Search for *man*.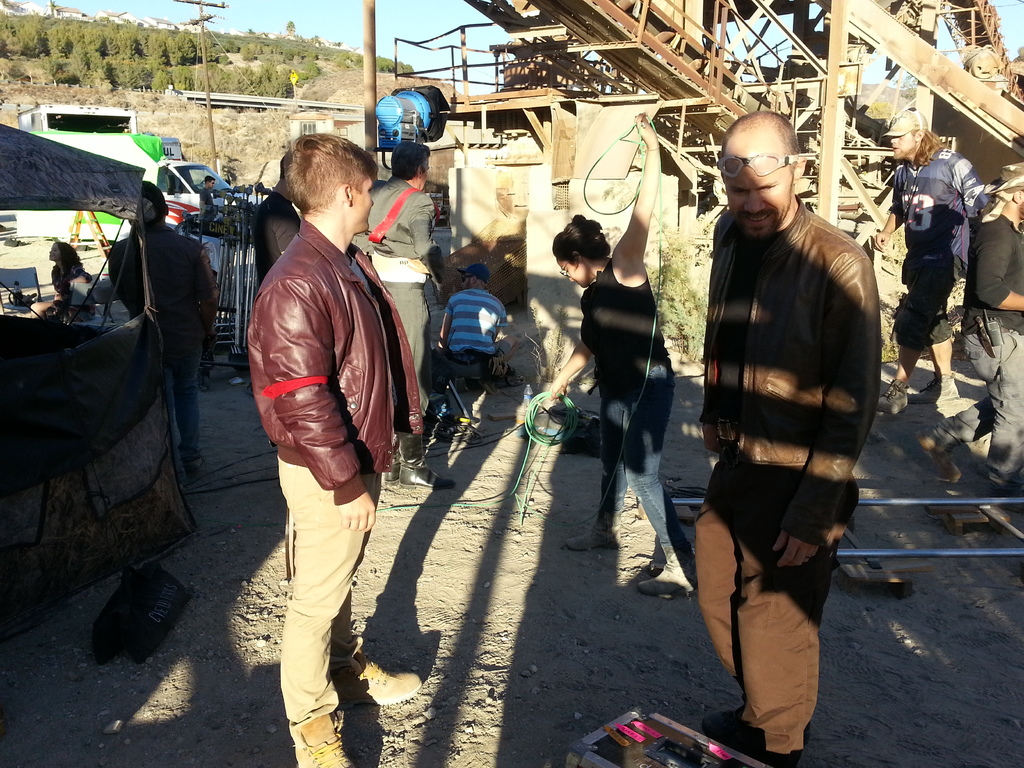
Found at 874 105 995 415.
